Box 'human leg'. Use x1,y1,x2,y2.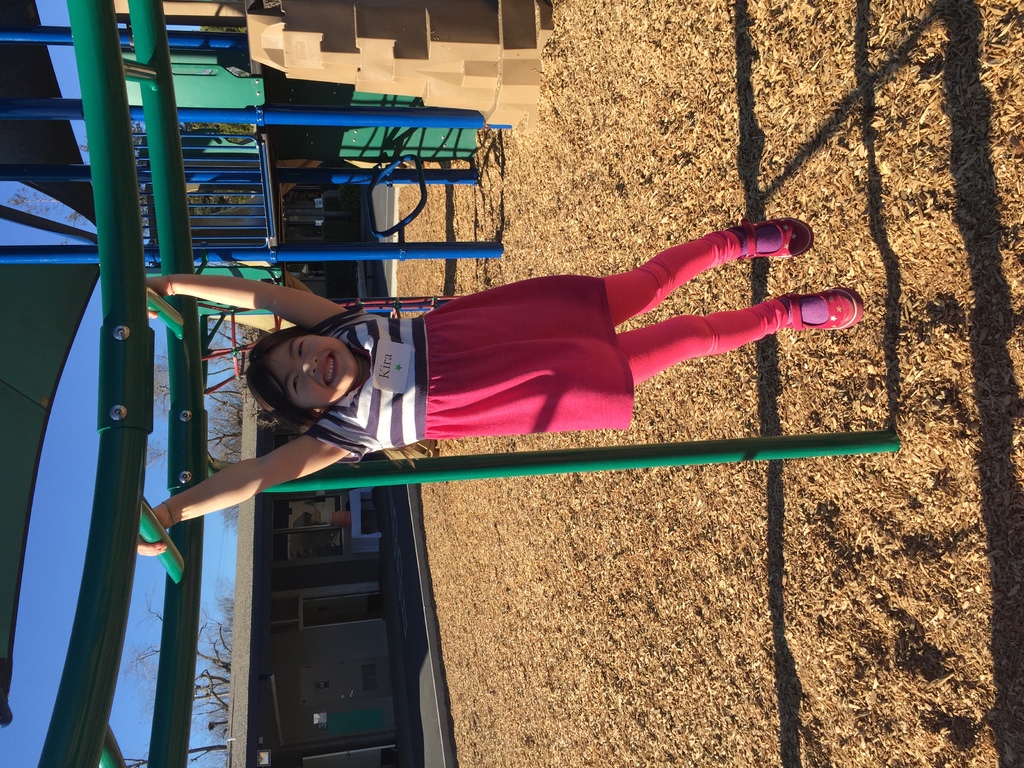
598,220,812,330.
